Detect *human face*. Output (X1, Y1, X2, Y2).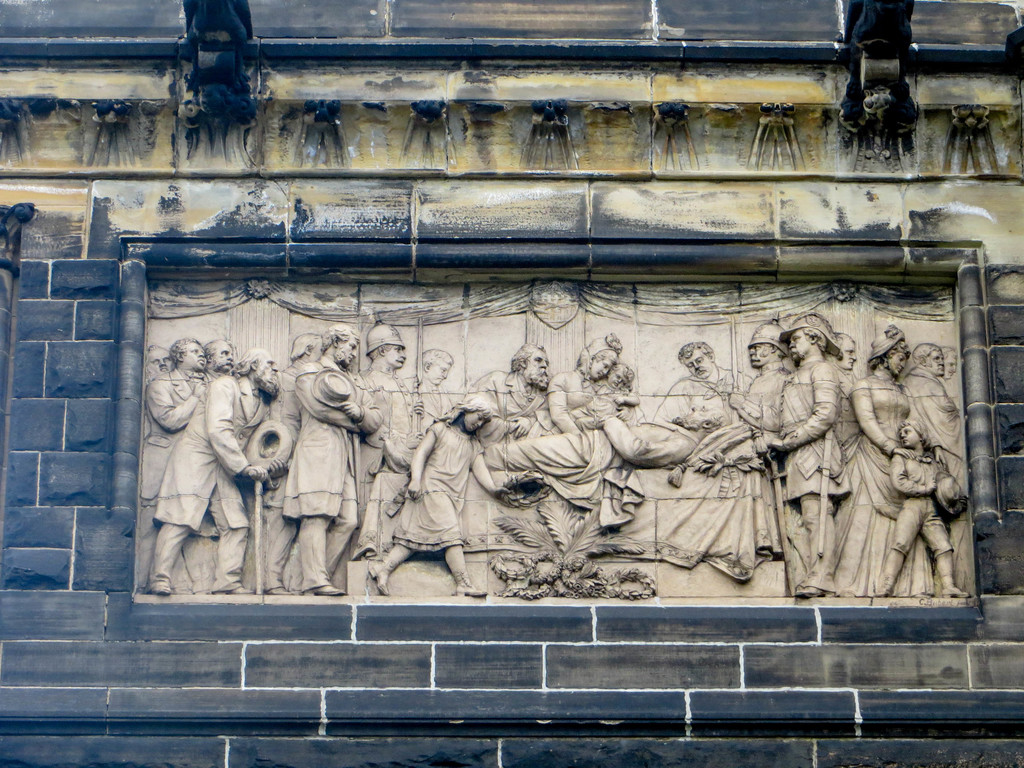
(532, 352, 548, 386).
